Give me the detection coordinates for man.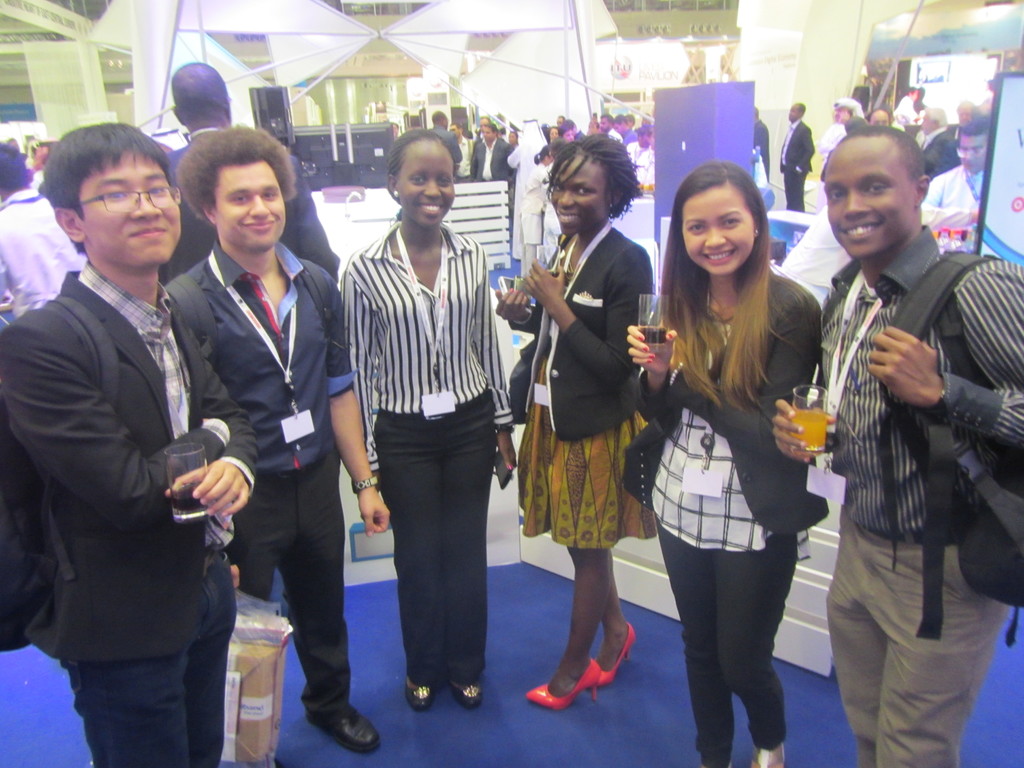
[796, 100, 1011, 766].
